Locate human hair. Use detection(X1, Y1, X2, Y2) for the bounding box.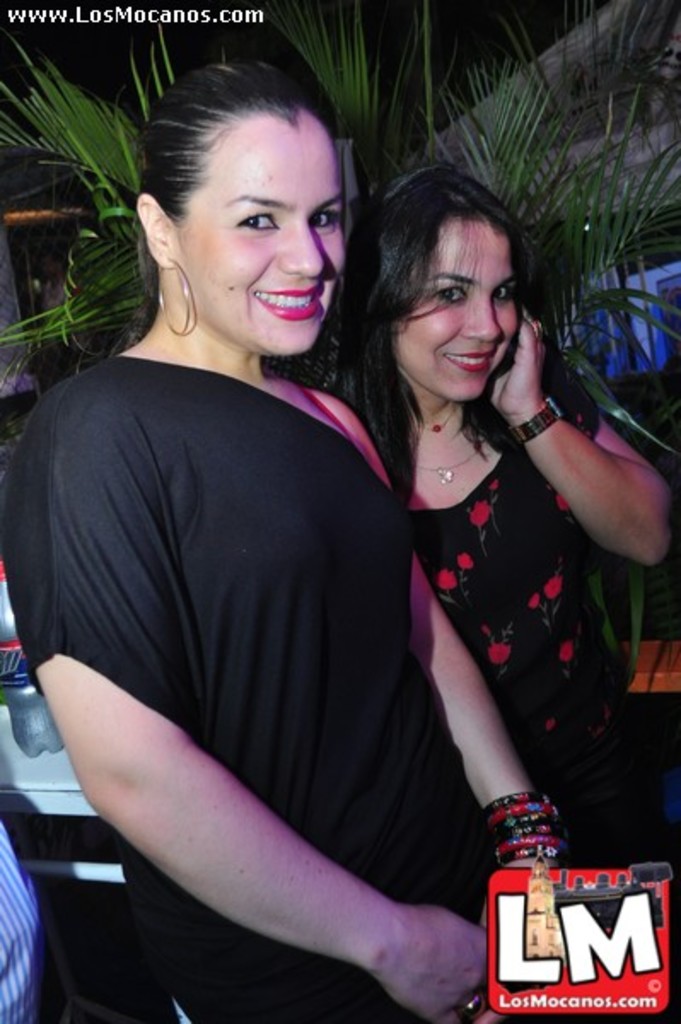
detection(142, 58, 357, 265).
